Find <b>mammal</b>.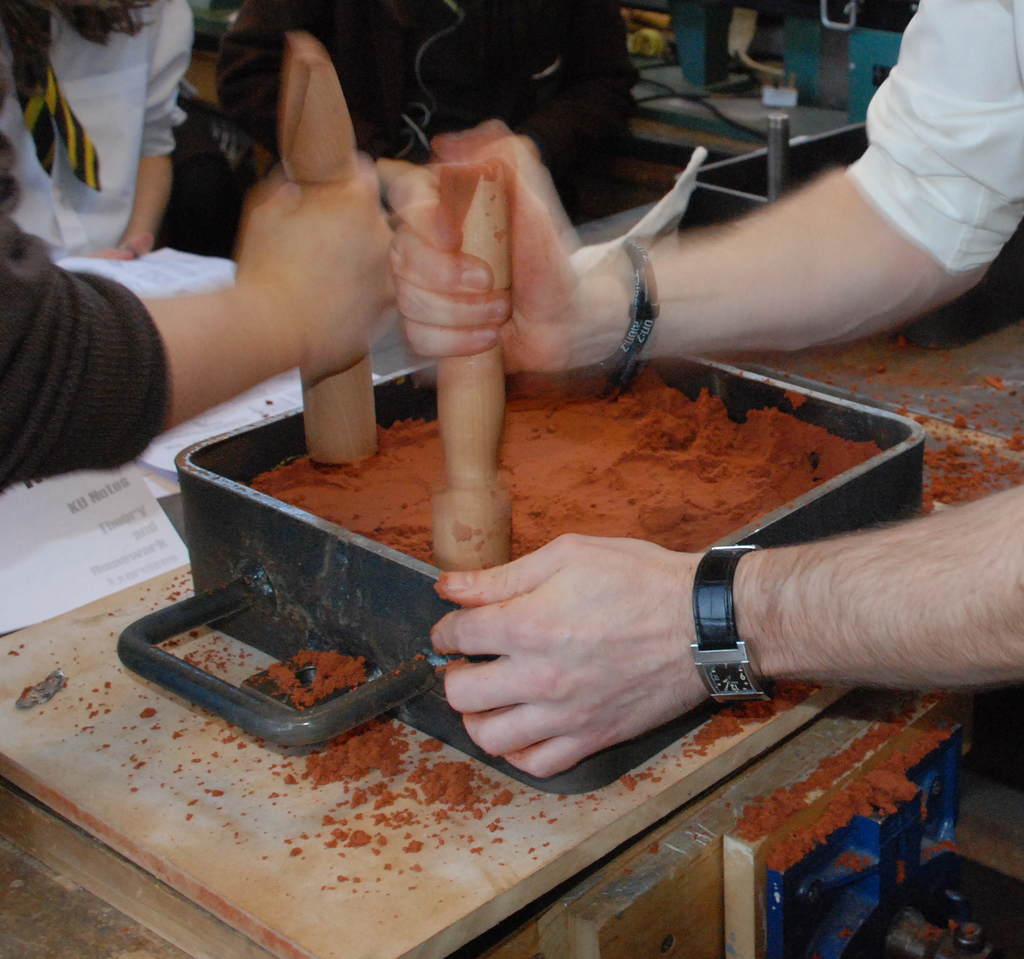
bbox(0, 0, 198, 266).
